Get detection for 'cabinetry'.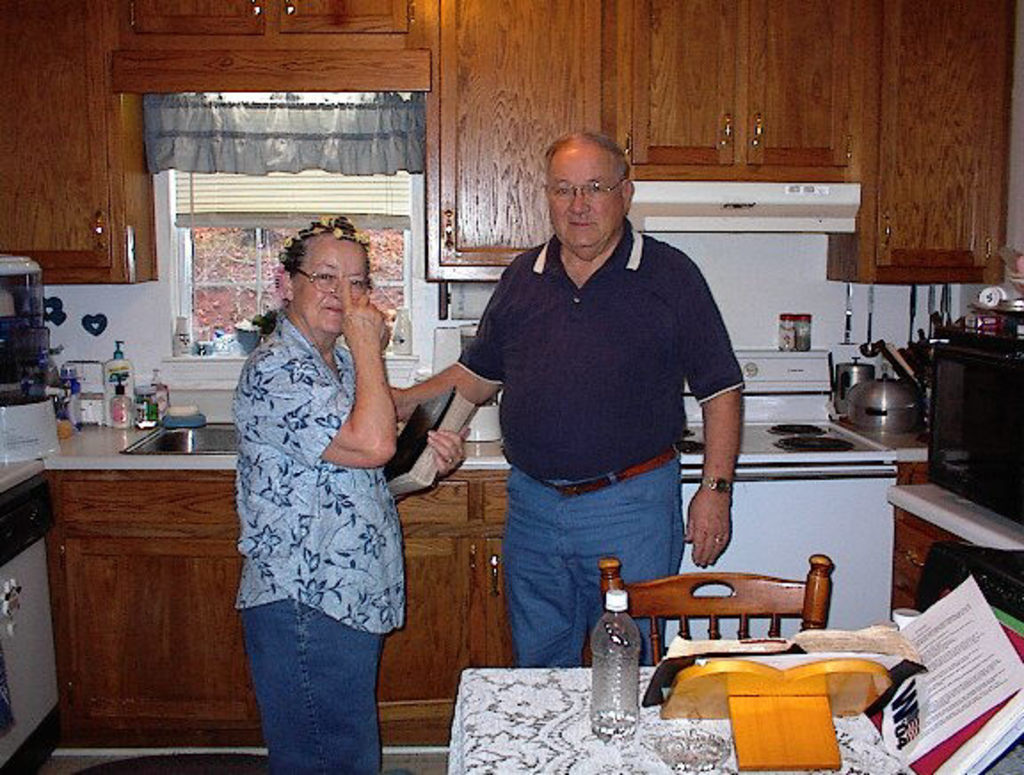
Detection: [0,423,914,771].
